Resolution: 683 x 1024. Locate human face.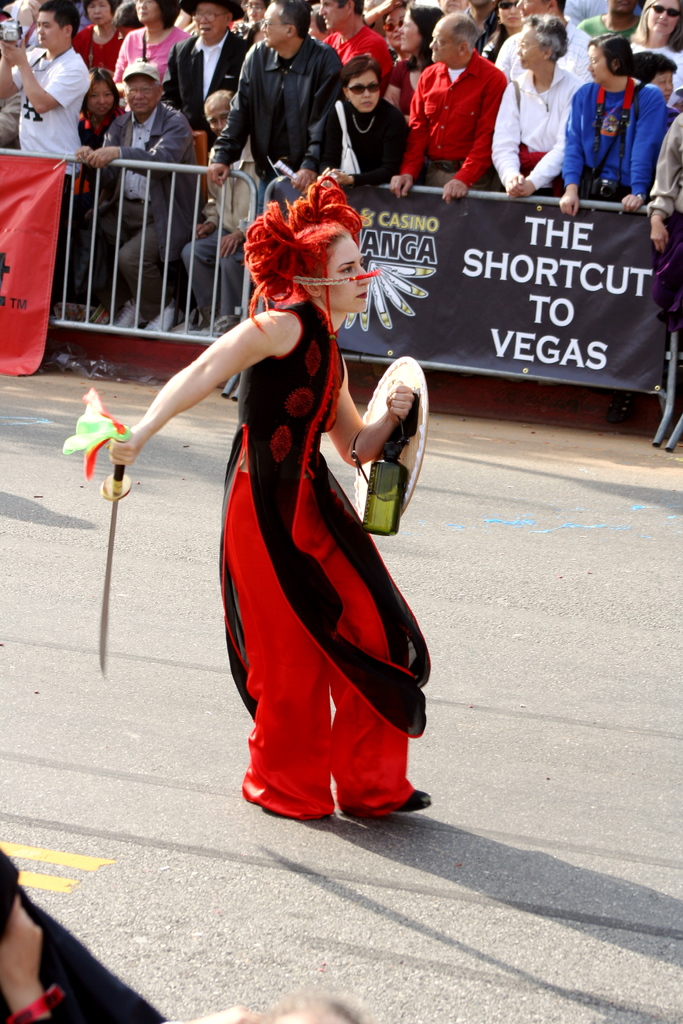
34,8,58,47.
